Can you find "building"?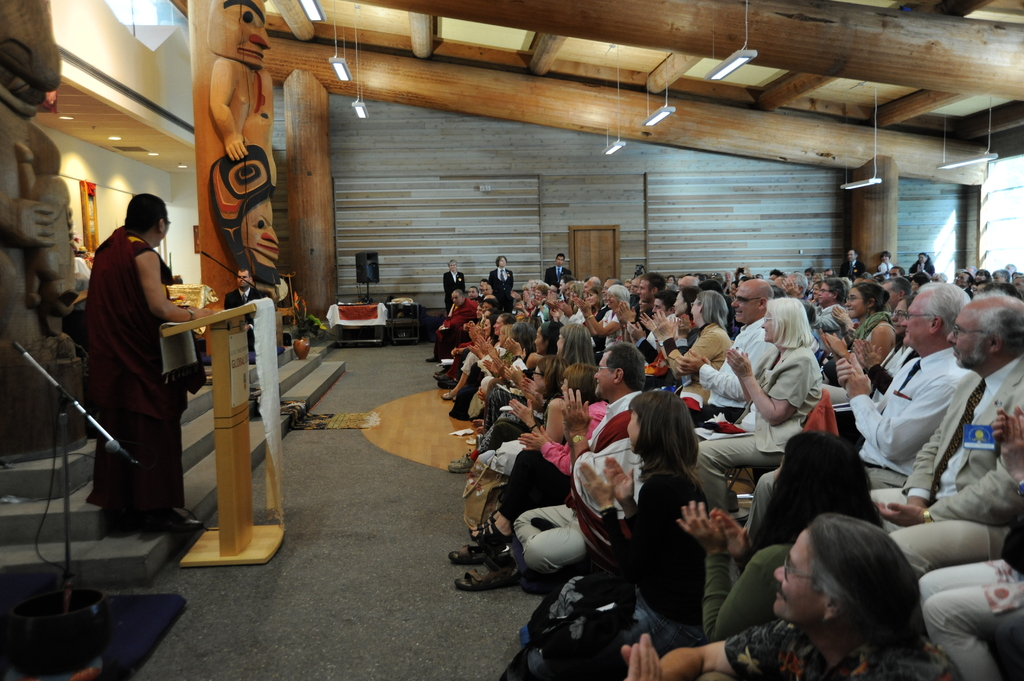
Yes, bounding box: 0/0/1023/680.
